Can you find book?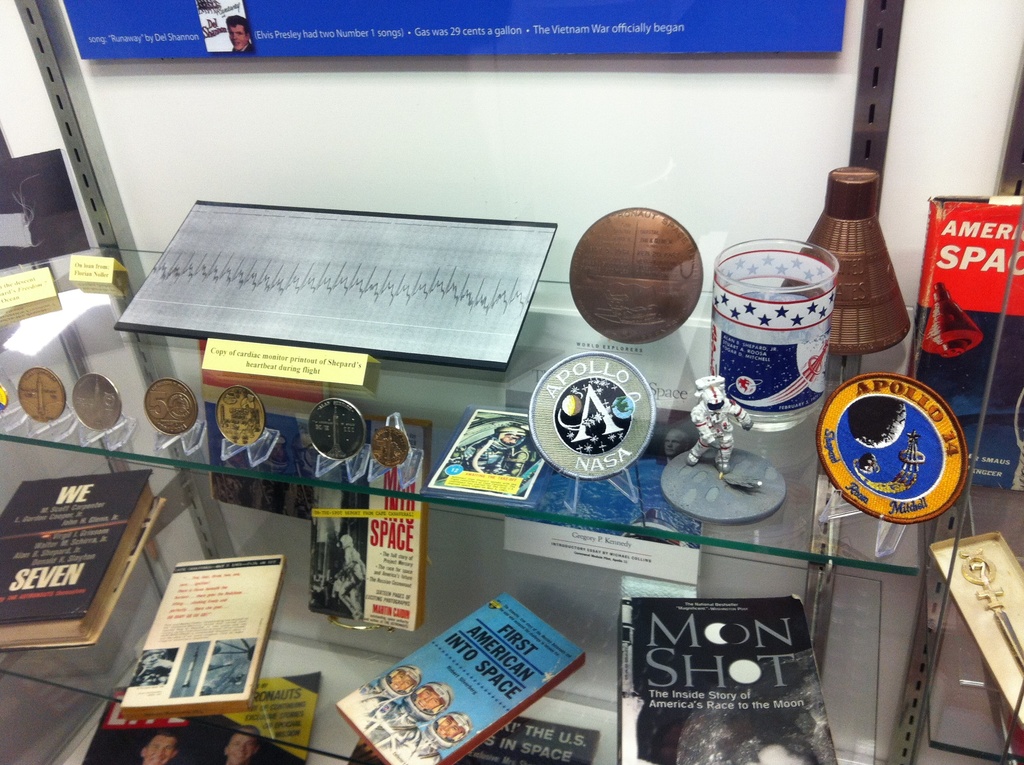
Yes, bounding box: <box>0,477,168,651</box>.
